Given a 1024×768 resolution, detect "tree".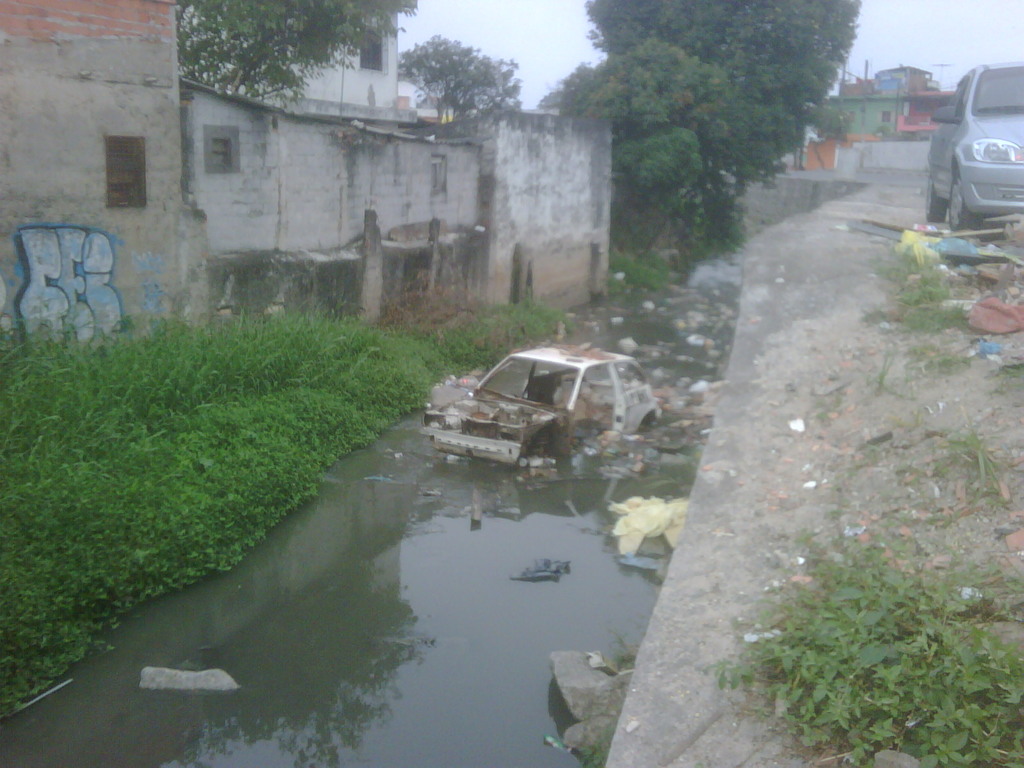
locate(397, 35, 524, 127).
